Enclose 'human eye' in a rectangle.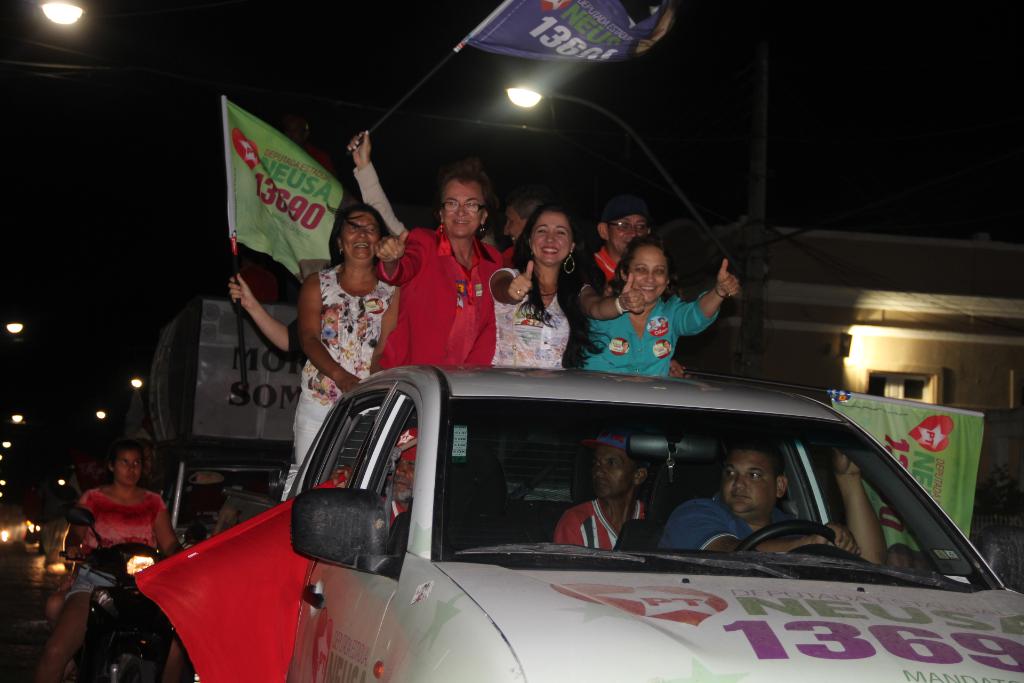
555:227:564:236.
